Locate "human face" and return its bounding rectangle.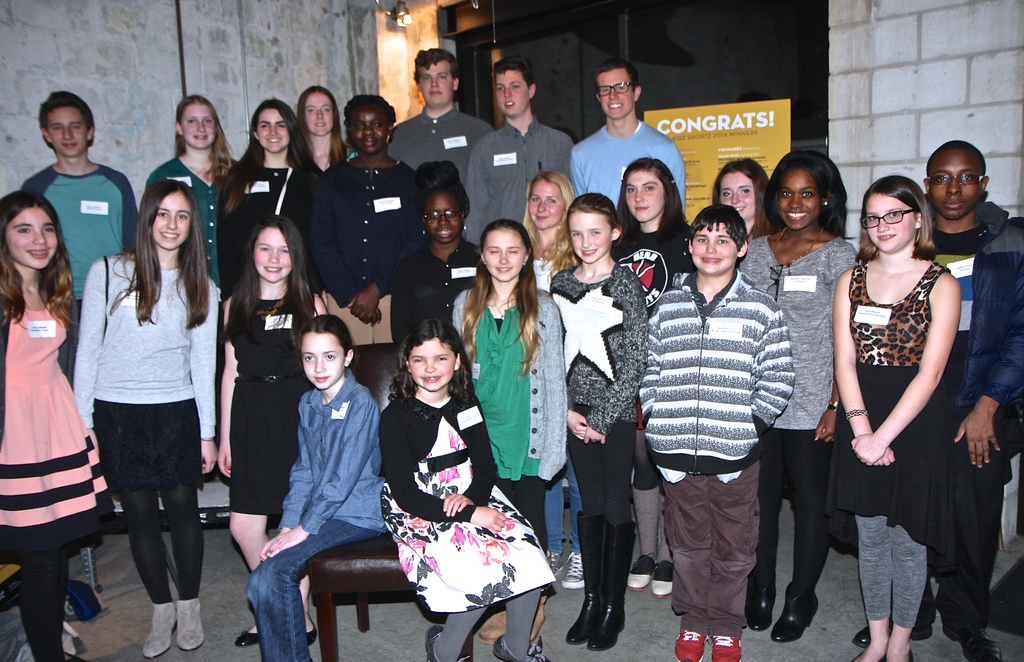
[483, 228, 519, 283].
